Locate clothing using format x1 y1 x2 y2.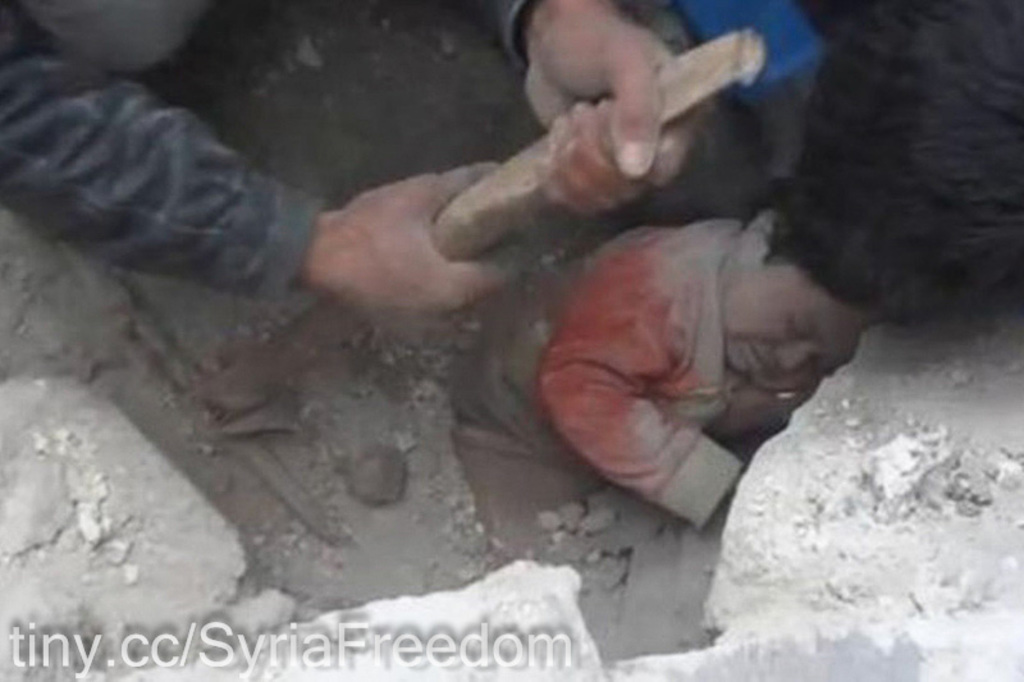
671 0 813 186.
